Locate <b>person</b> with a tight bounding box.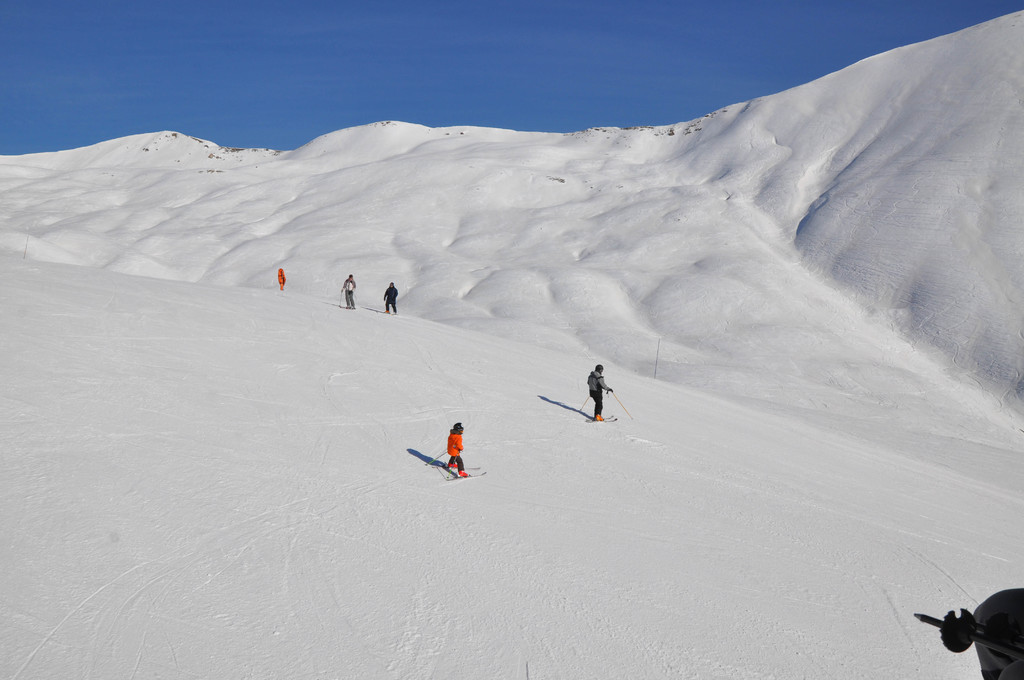
[588, 364, 616, 424].
